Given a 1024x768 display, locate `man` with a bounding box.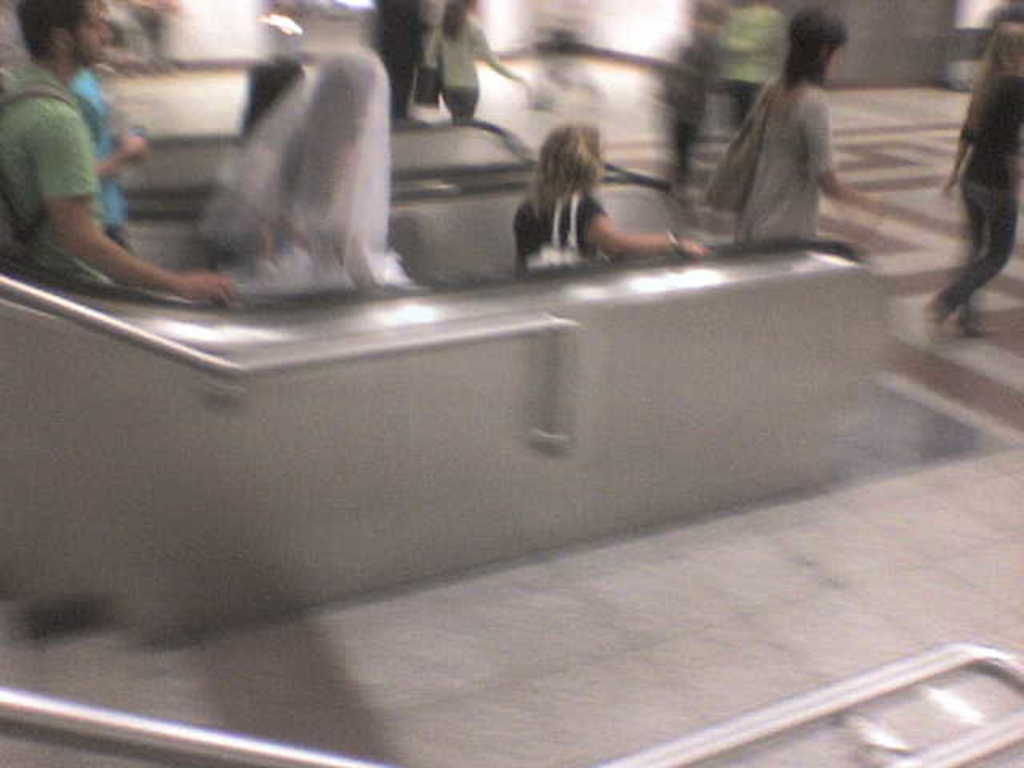
Located: crop(0, 0, 243, 307).
